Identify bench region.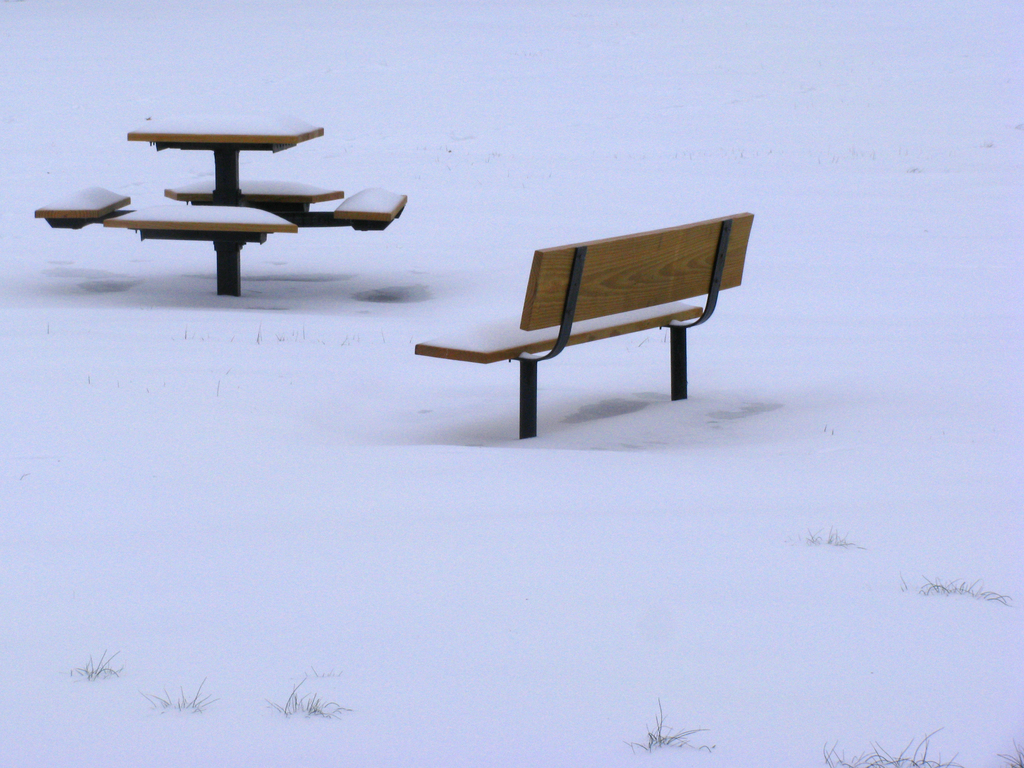
Region: {"left": 405, "top": 213, "right": 756, "bottom": 444}.
